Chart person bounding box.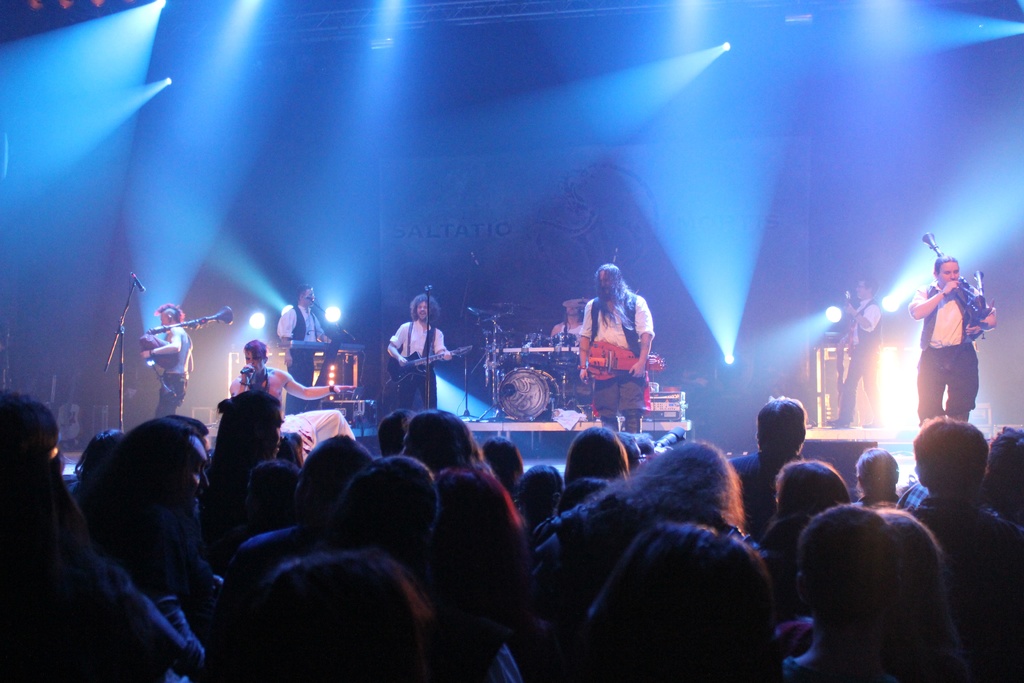
Charted: 224:395:291:537.
